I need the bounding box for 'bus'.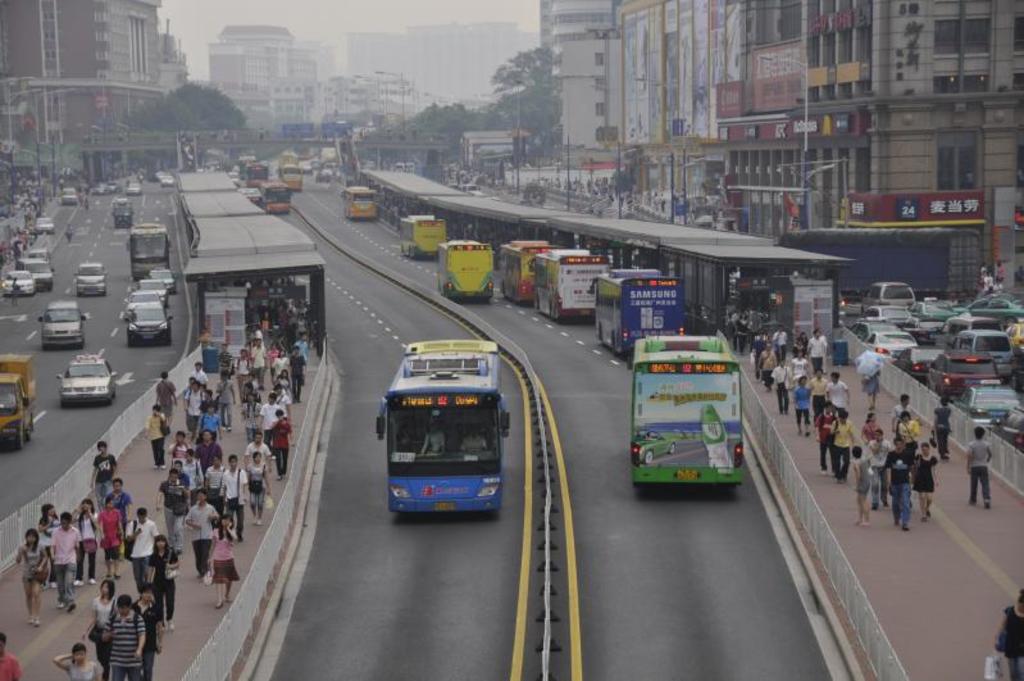
Here it is: detection(501, 236, 554, 305).
